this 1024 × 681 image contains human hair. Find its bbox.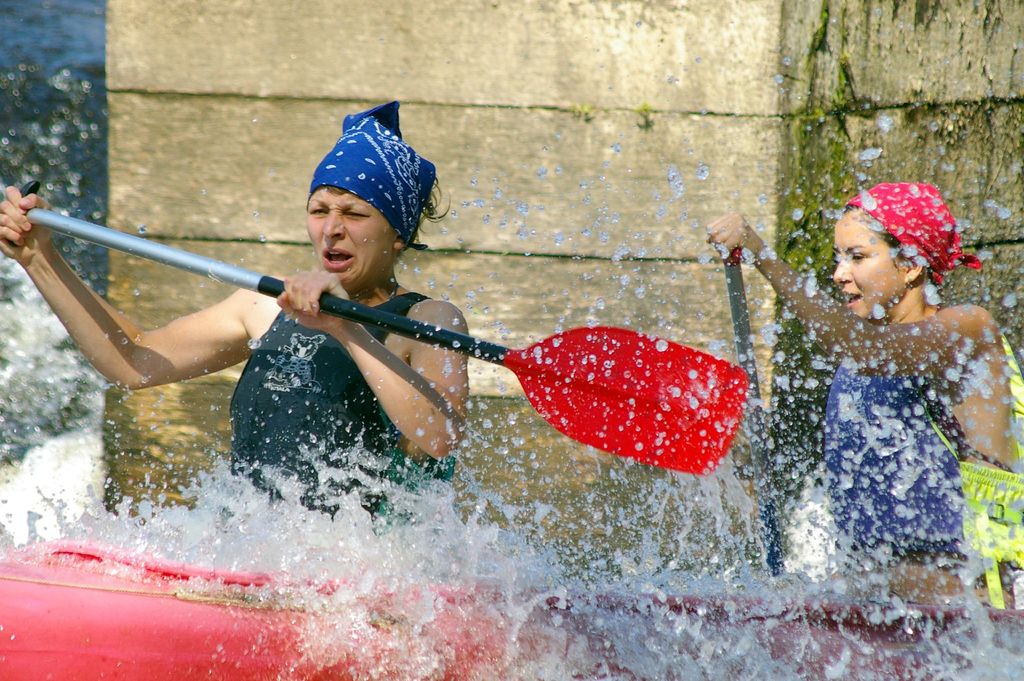
crop(414, 173, 451, 238).
